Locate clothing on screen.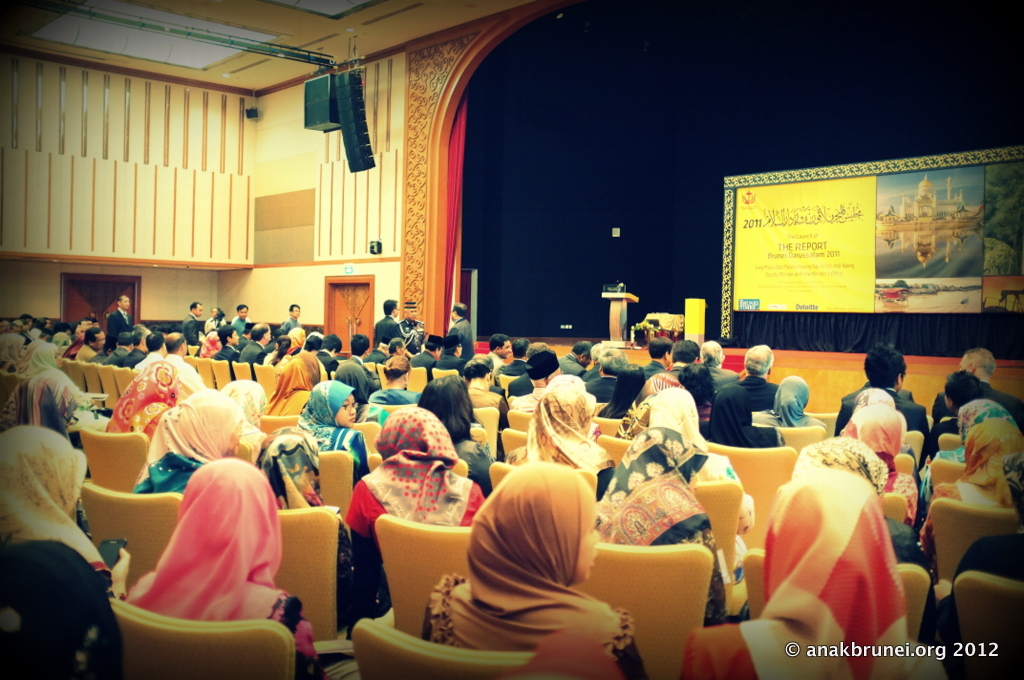
On screen at {"x1": 506, "y1": 383, "x2": 615, "y2": 487}.
